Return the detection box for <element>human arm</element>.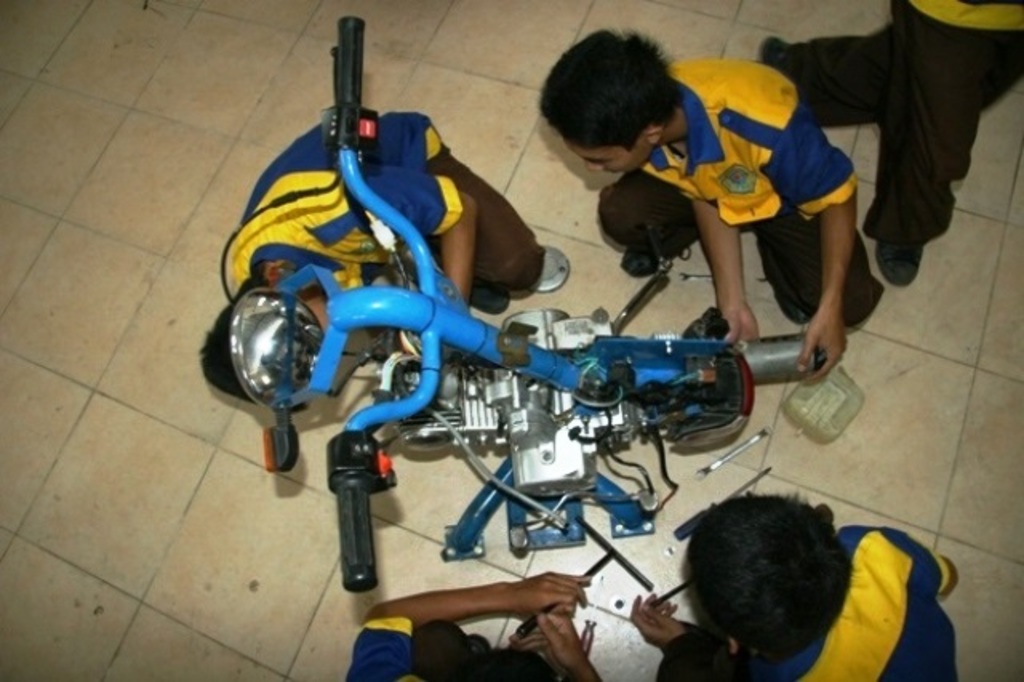
619,599,757,680.
